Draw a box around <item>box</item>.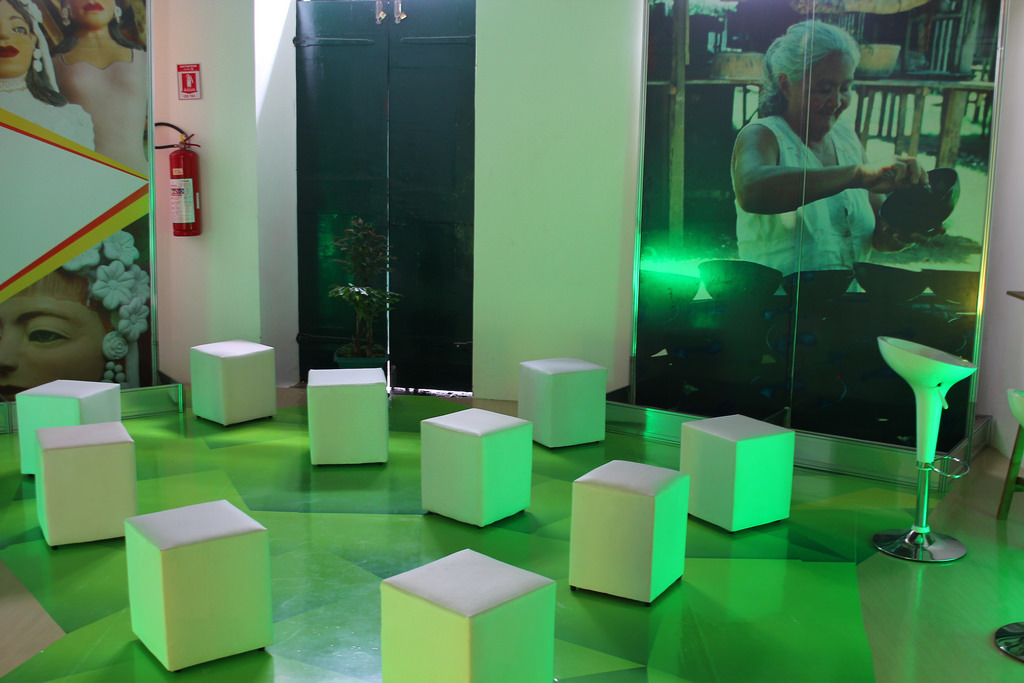
<bbox>418, 402, 539, 527</bbox>.
